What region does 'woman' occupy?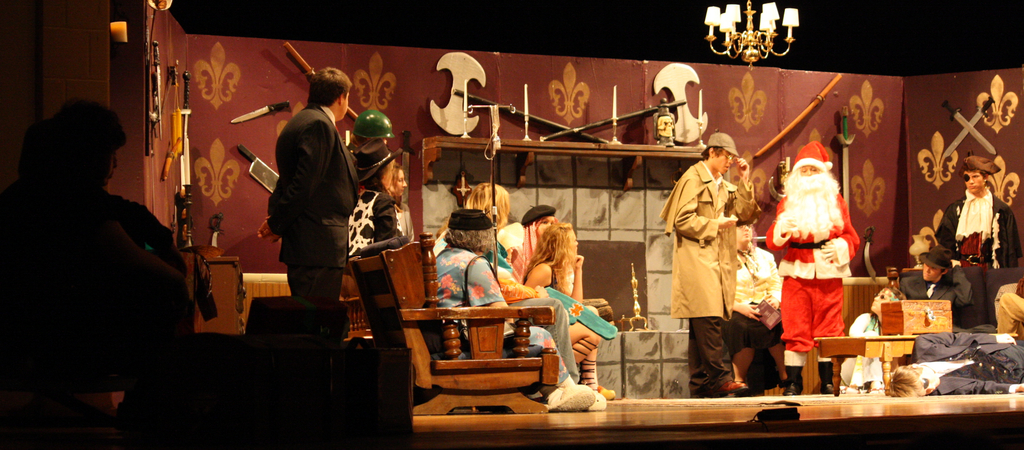
<region>342, 111, 397, 155</region>.
